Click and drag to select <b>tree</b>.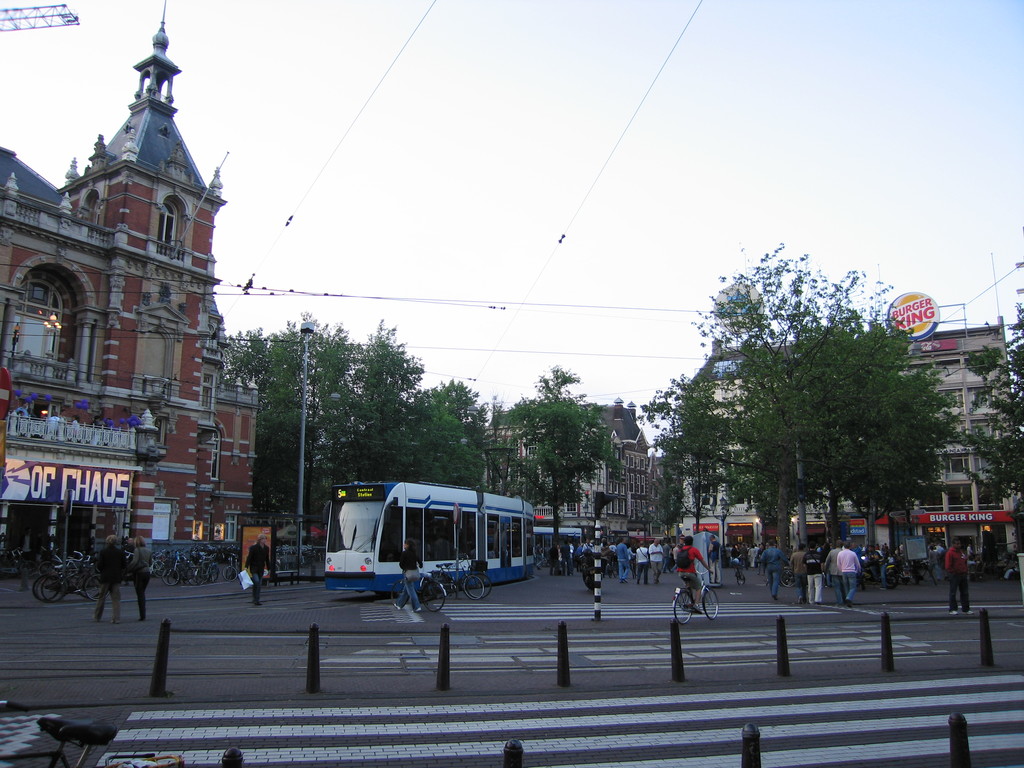
Selection: bbox=[959, 300, 1023, 557].
